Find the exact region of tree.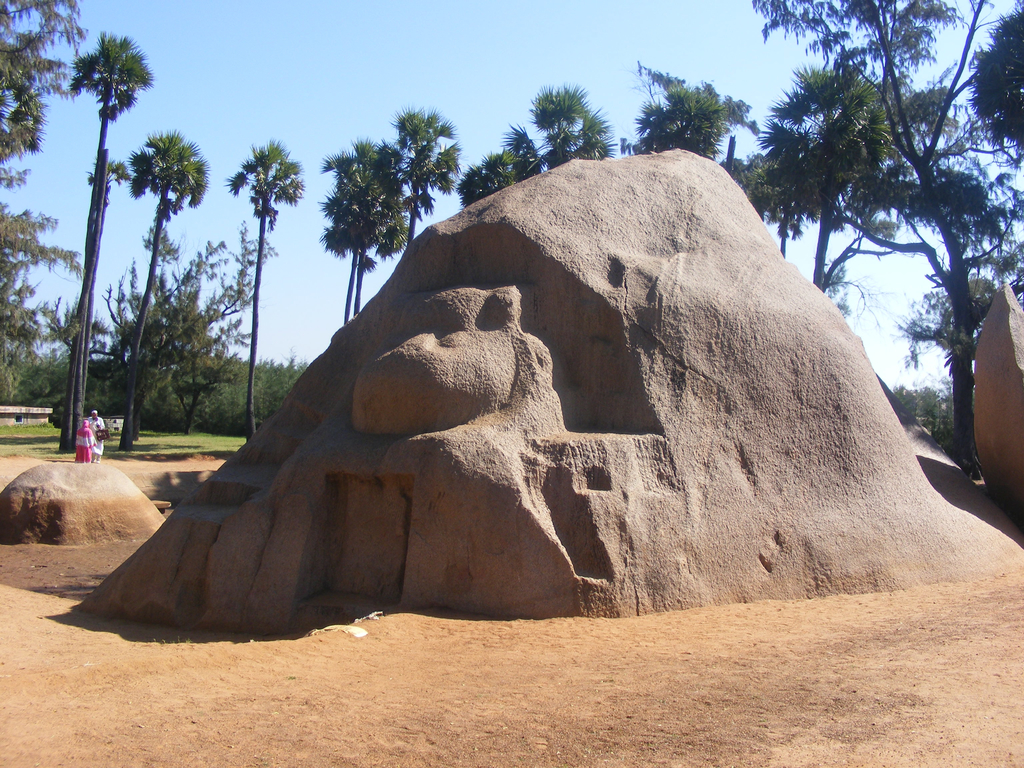
Exact region: 756 0 1023 452.
